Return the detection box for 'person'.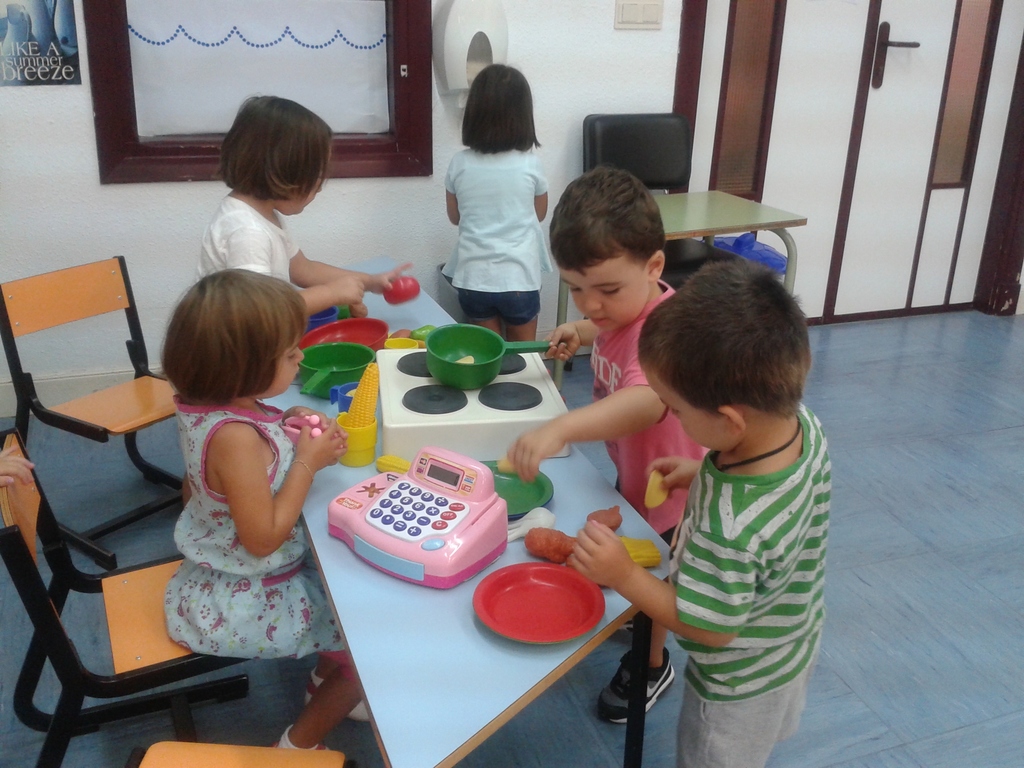
bbox=[618, 224, 854, 767].
